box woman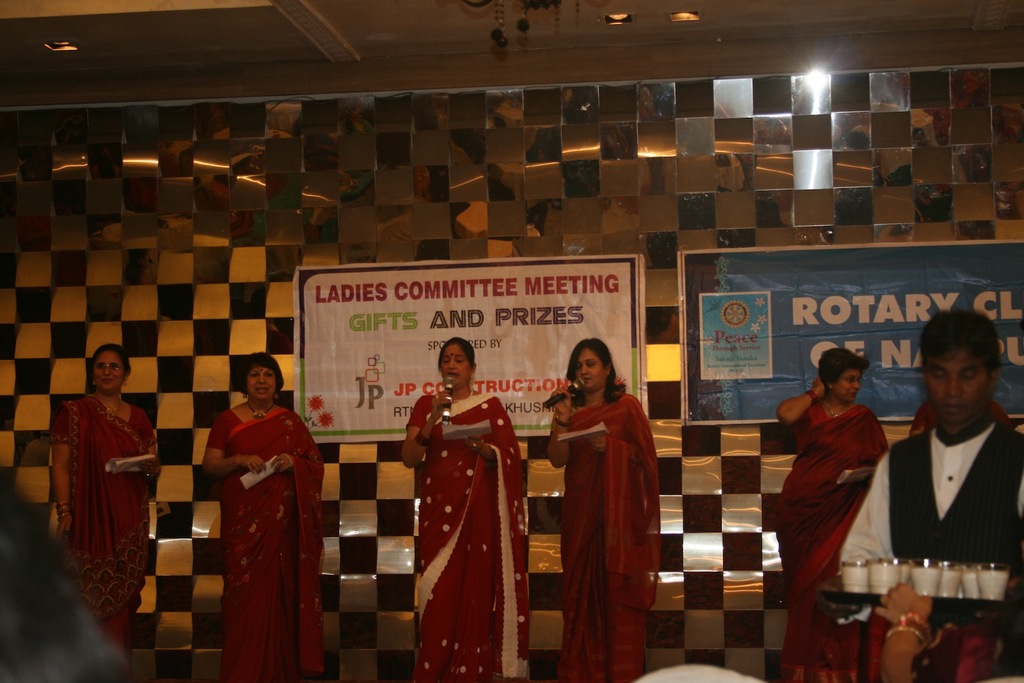
(x1=776, y1=348, x2=878, y2=682)
